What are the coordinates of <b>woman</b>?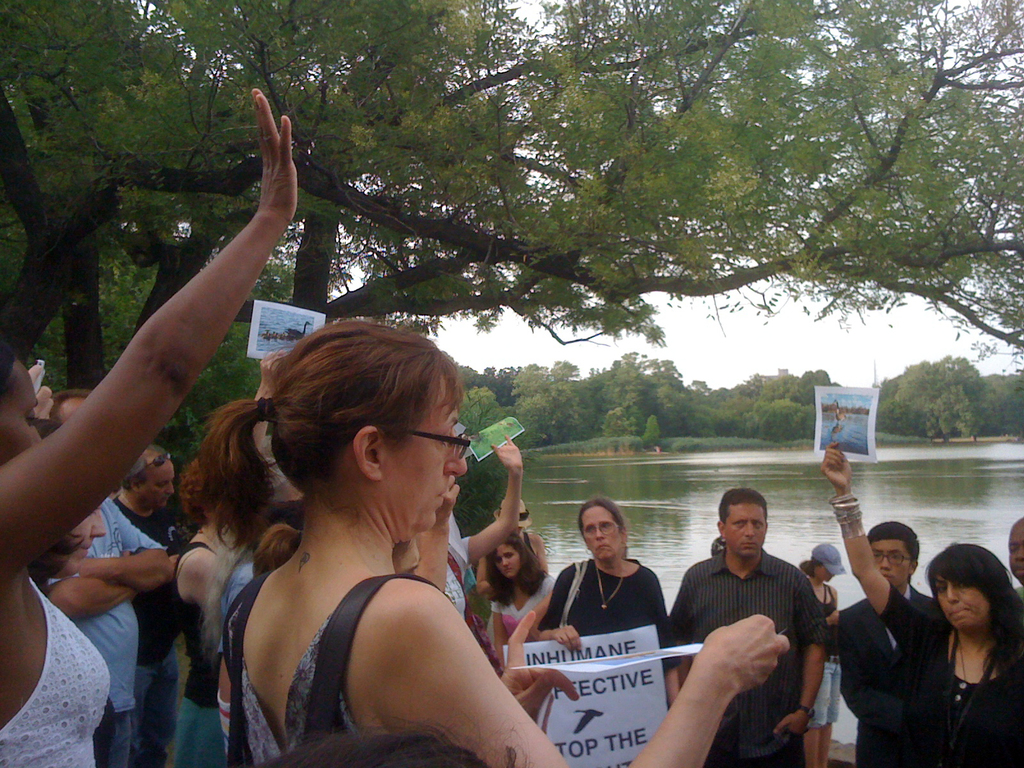
crop(194, 321, 790, 767).
